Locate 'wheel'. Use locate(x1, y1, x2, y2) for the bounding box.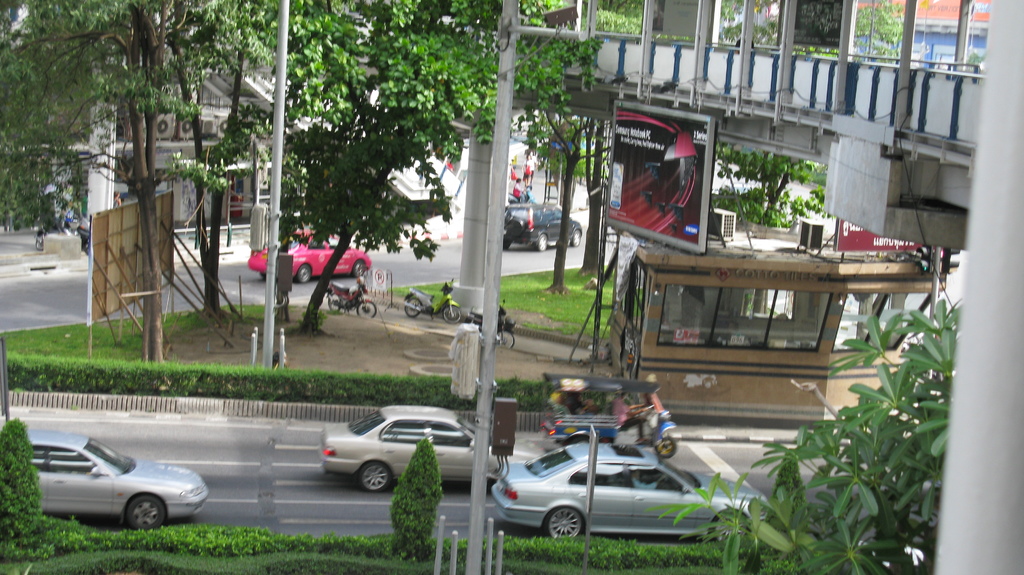
locate(658, 441, 677, 461).
